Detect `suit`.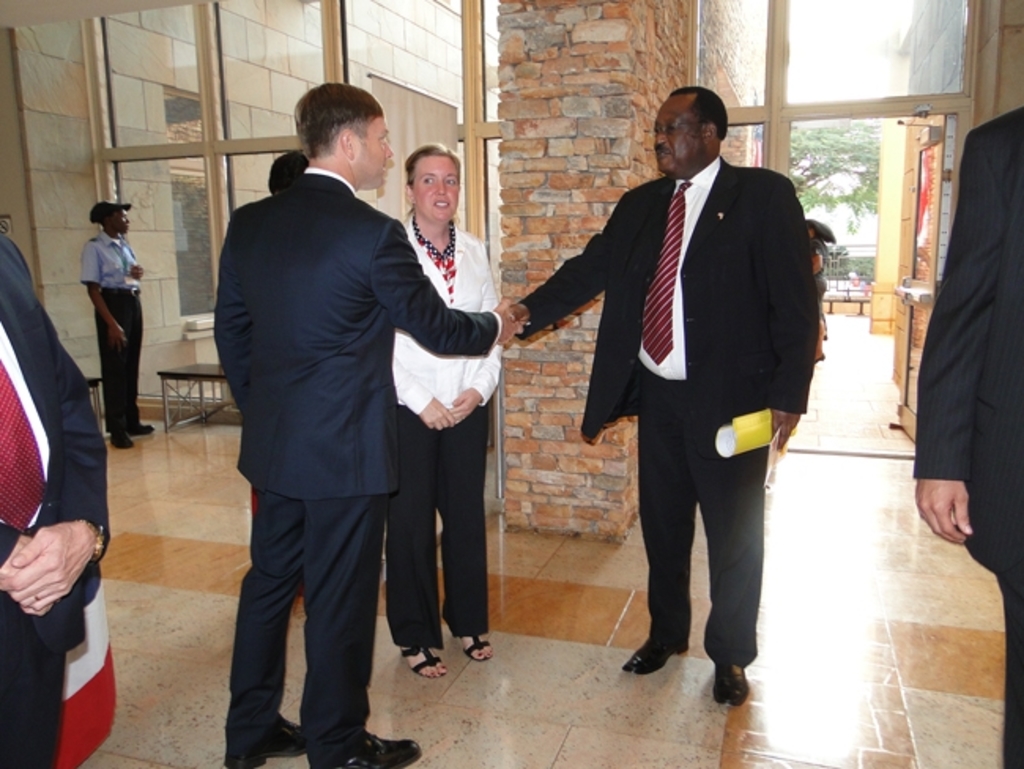
Detected at bbox=(917, 102, 1022, 767).
